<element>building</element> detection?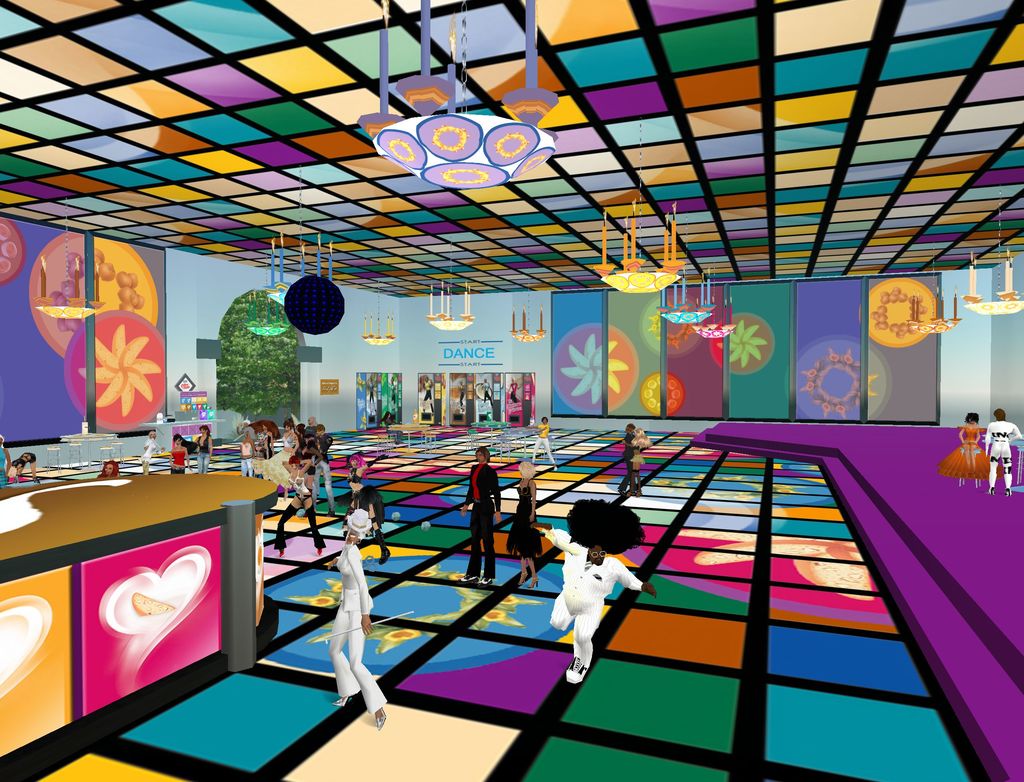
crop(0, 0, 1023, 781)
